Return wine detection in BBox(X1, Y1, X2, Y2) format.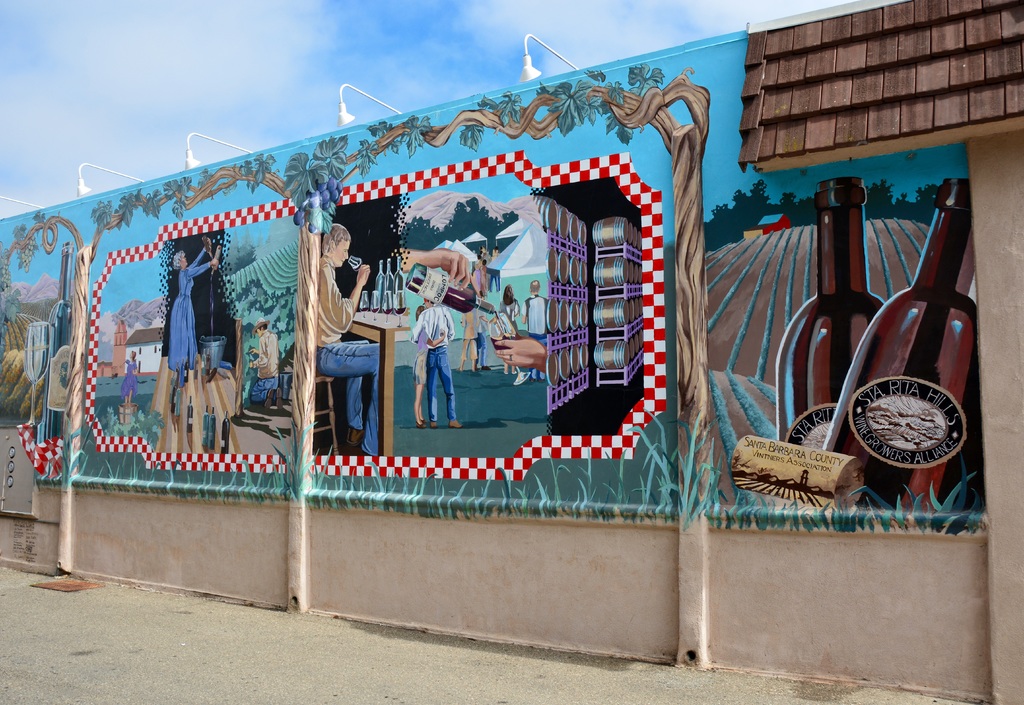
BBox(369, 307, 379, 314).
